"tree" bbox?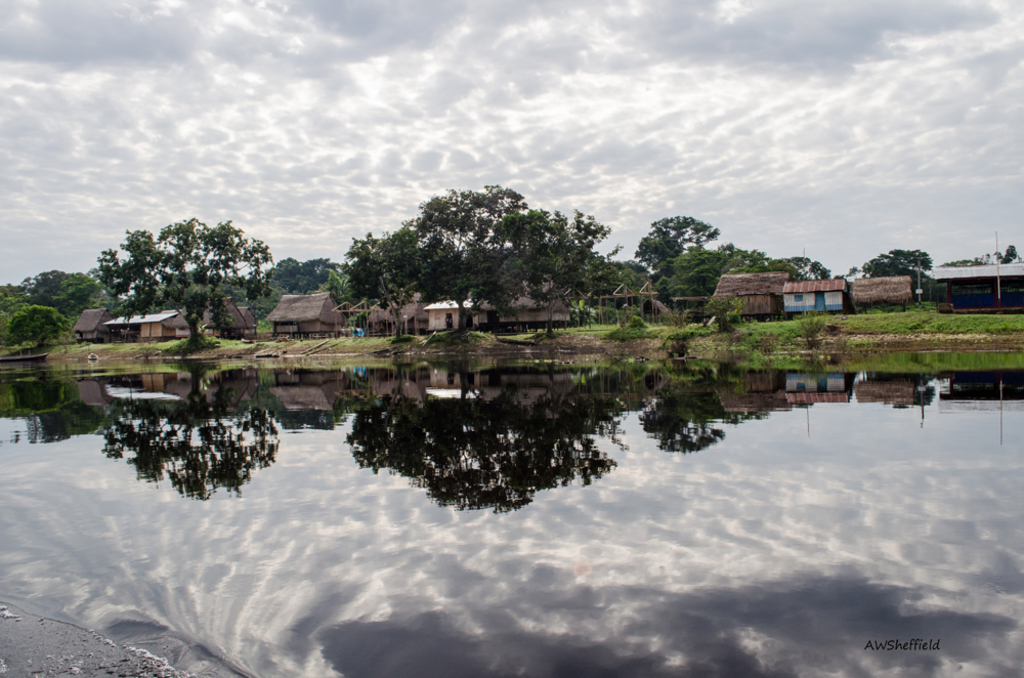
939, 246, 1023, 271
